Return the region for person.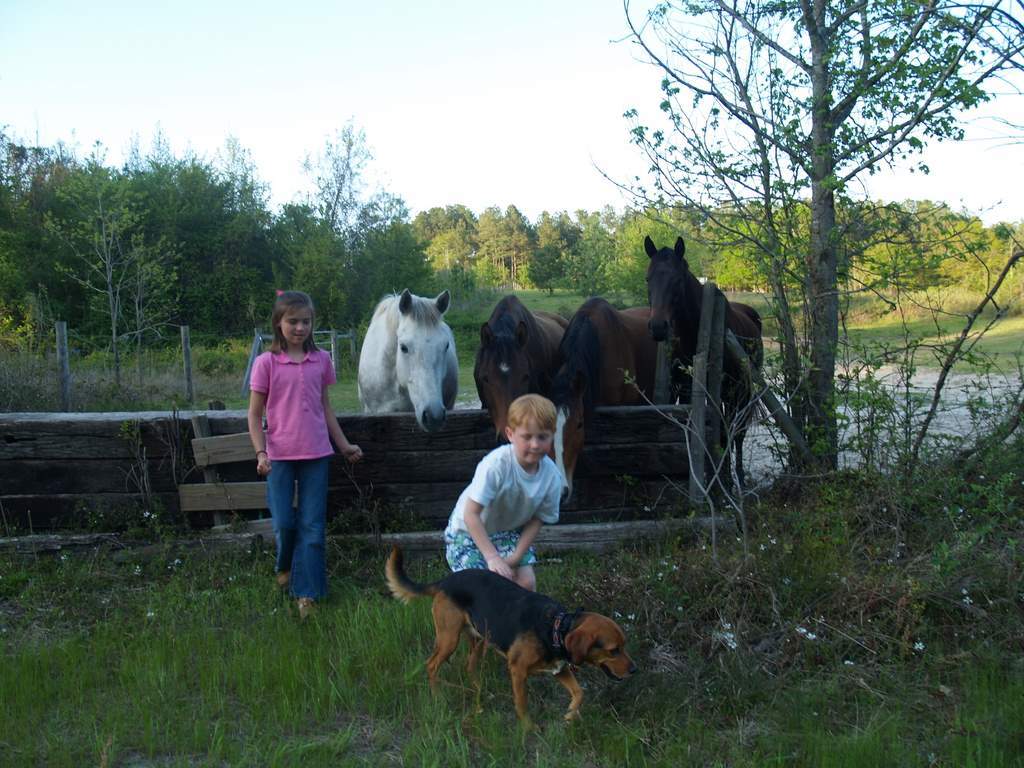
region(245, 288, 363, 620).
